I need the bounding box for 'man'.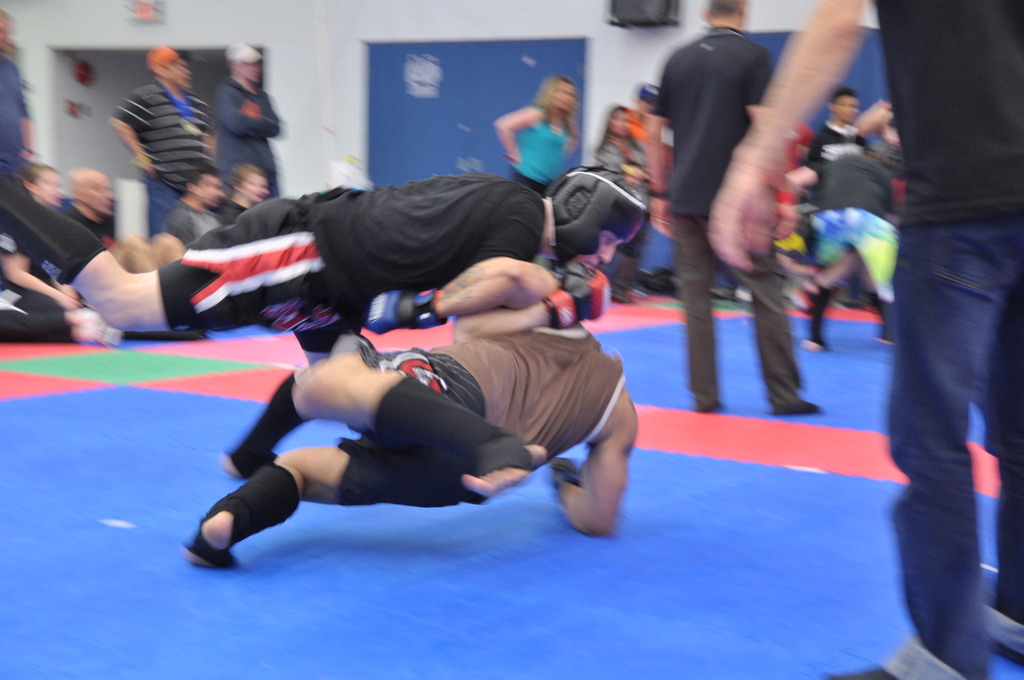
Here it is: 640/0/827/426.
